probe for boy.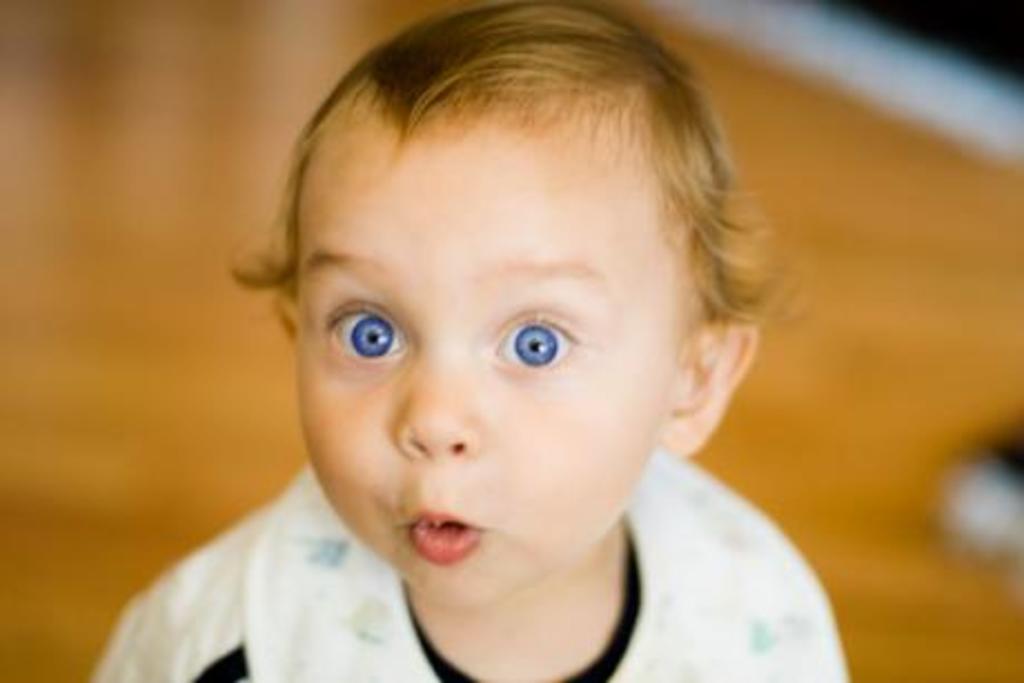
Probe result: (89, 0, 855, 681).
